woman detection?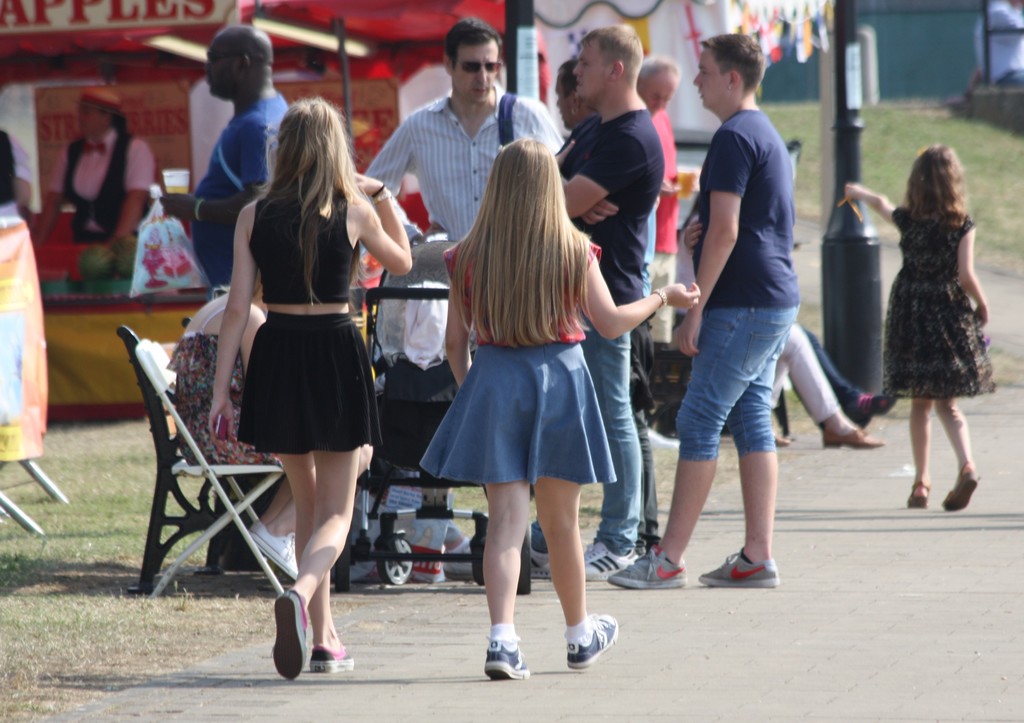
l=164, t=268, r=375, b=576
